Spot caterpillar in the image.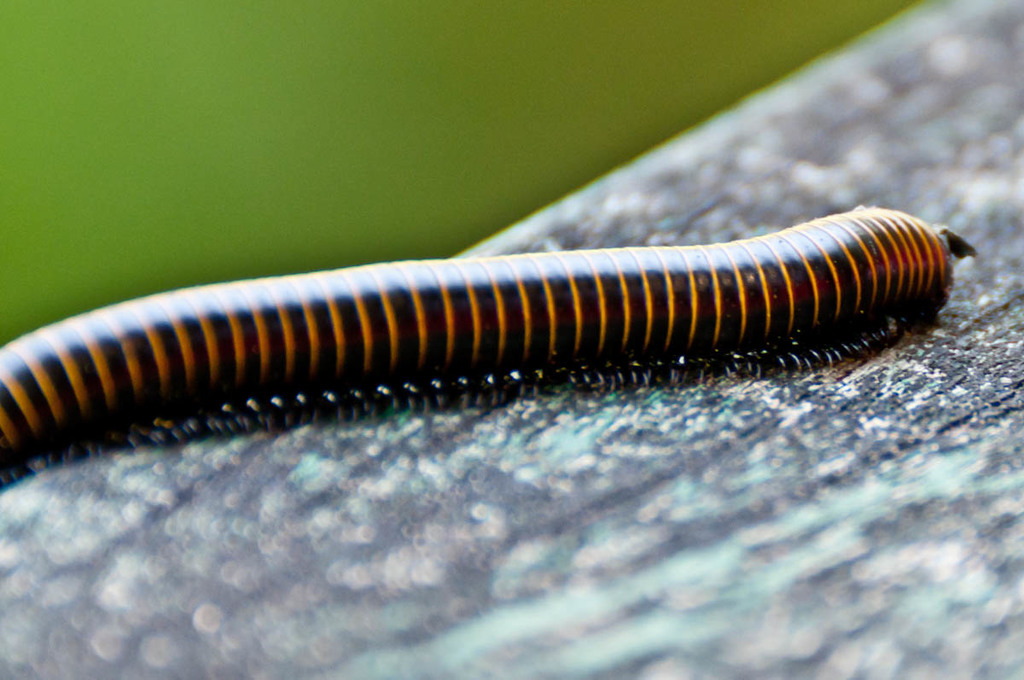
caterpillar found at [0,205,979,488].
